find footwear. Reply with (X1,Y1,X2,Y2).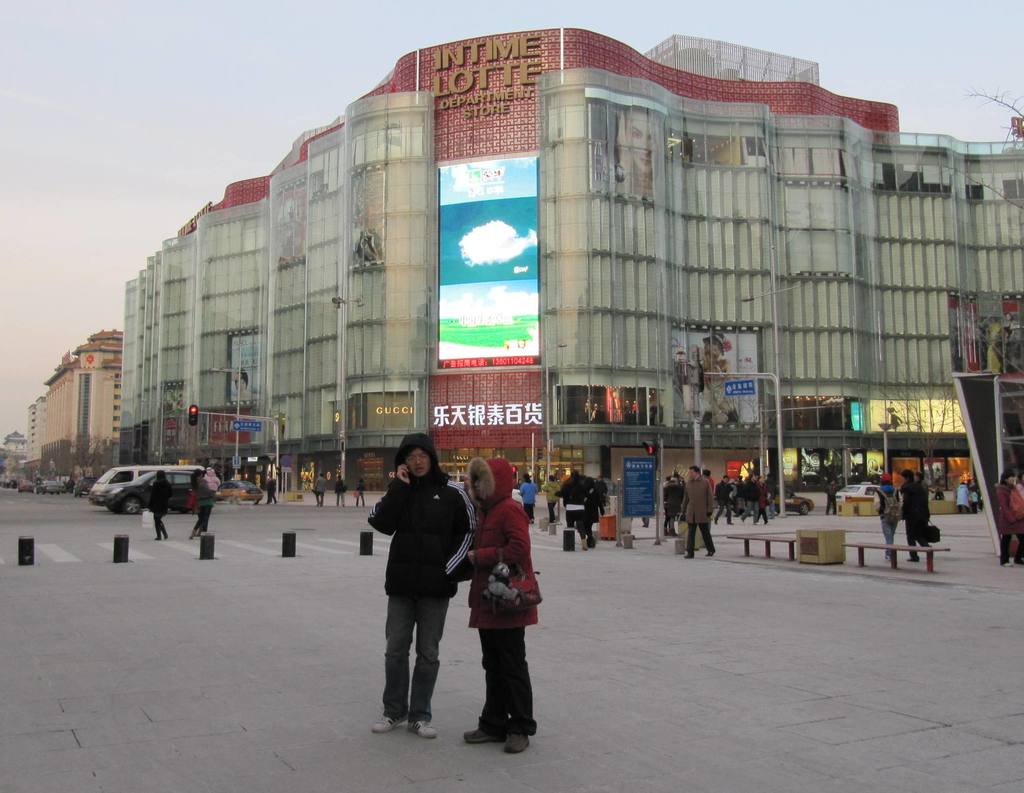
(704,523,722,566).
